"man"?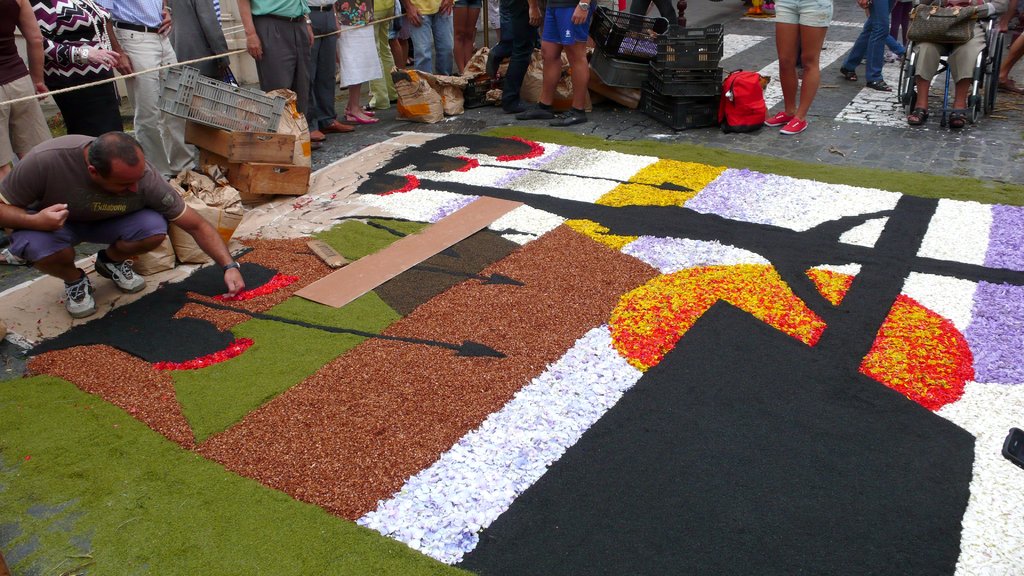
locate(99, 0, 203, 183)
